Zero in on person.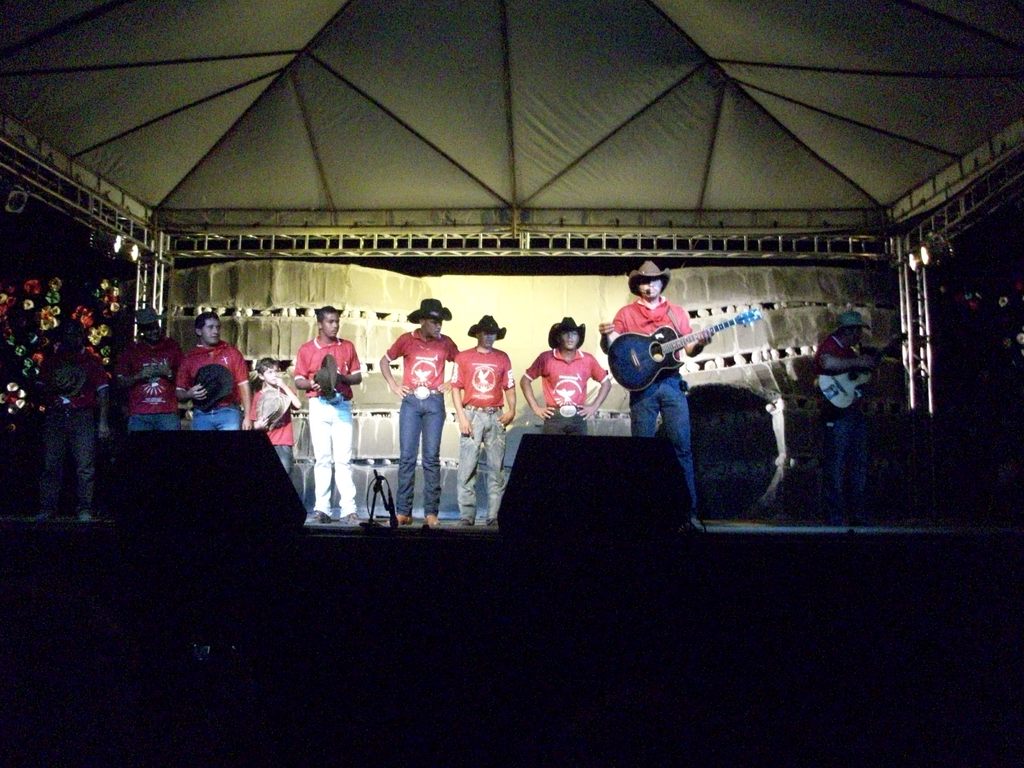
Zeroed in: [815, 306, 888, 527].
